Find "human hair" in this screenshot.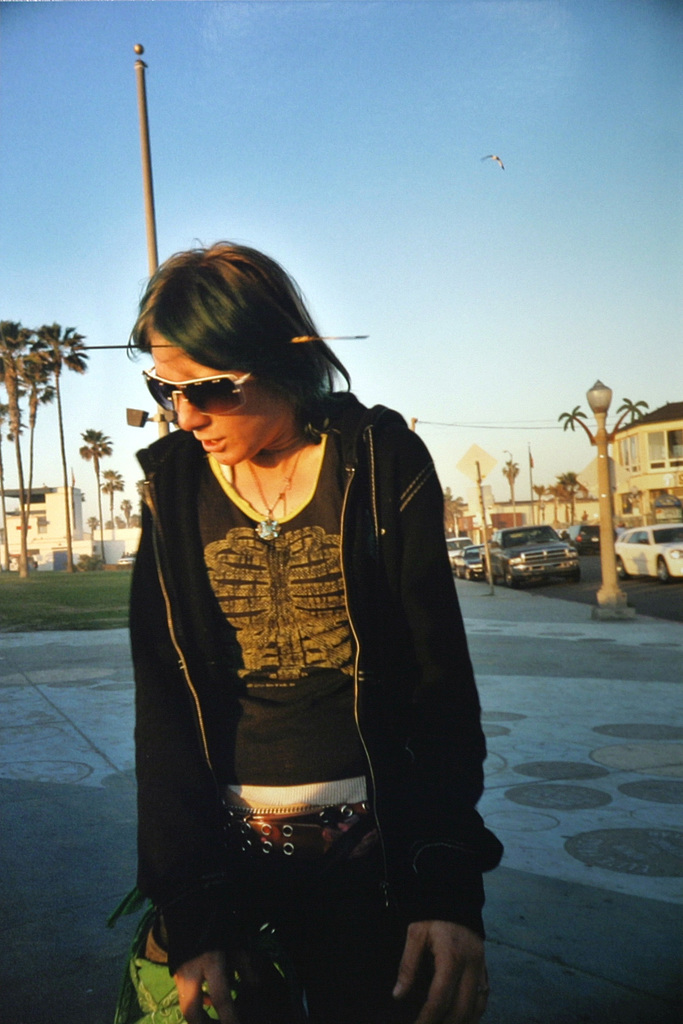
The bounding box for "human hair" is 135,237,342,461.
